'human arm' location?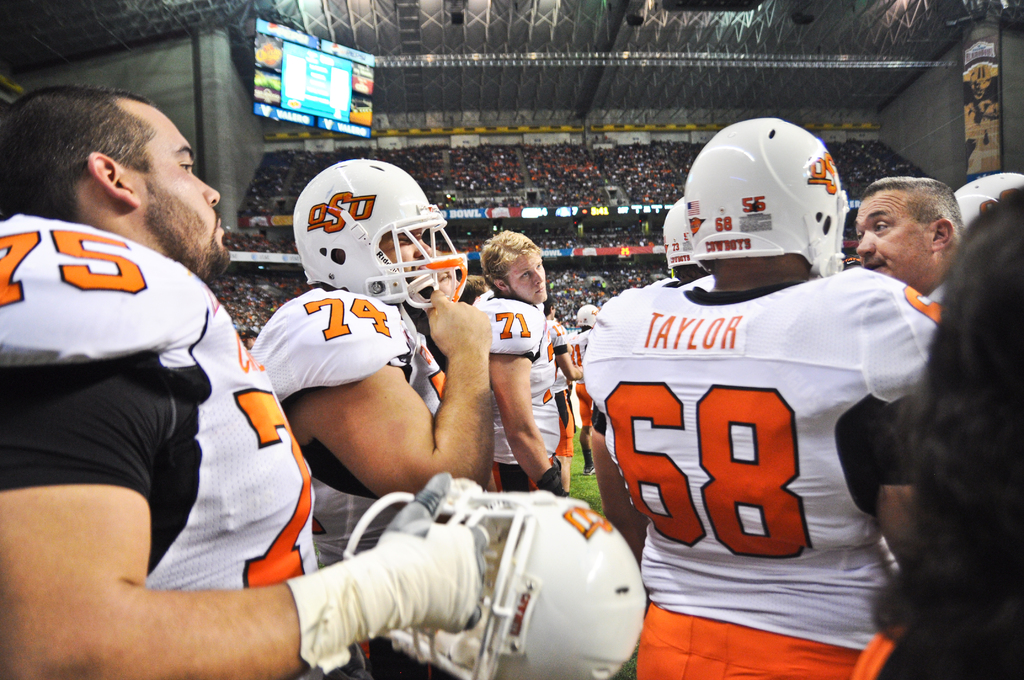
[left=596, top=287, right=659, bottom=609]
